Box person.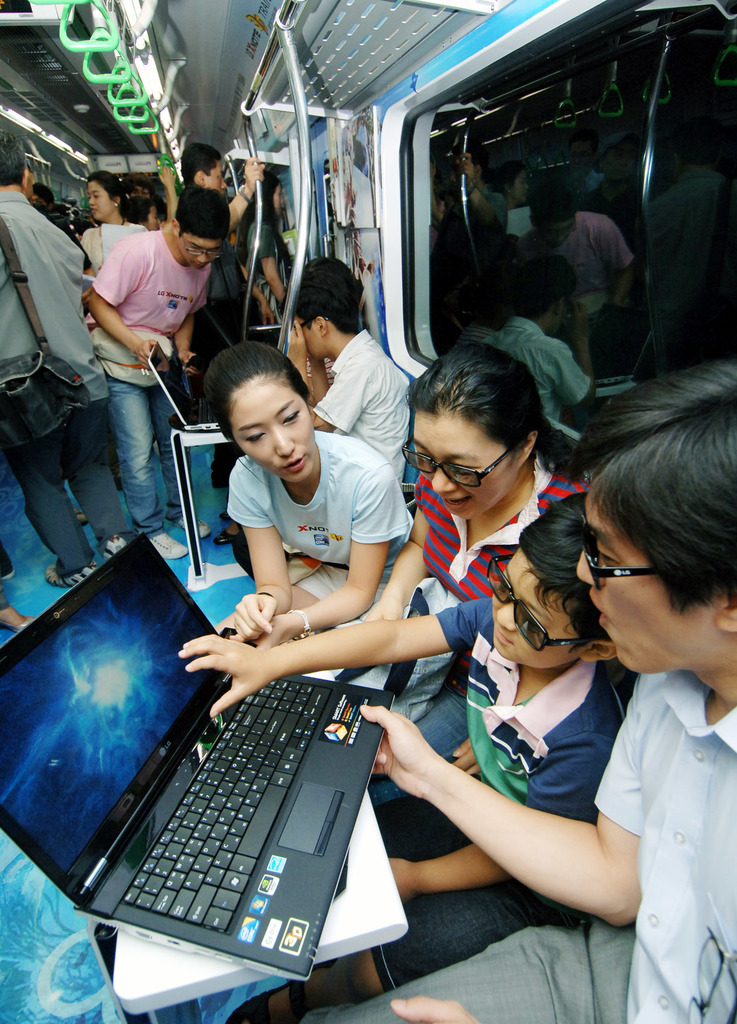
region(277, 252, 404, 488).
